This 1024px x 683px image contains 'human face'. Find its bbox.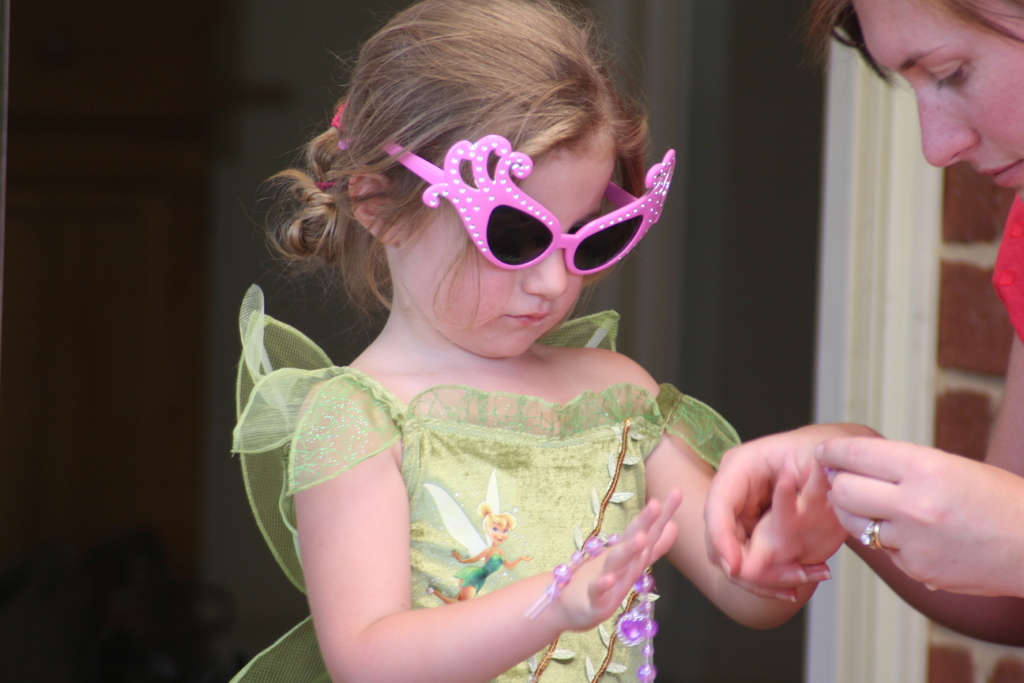
left=850, top=0, right=1023, bottom=204.
